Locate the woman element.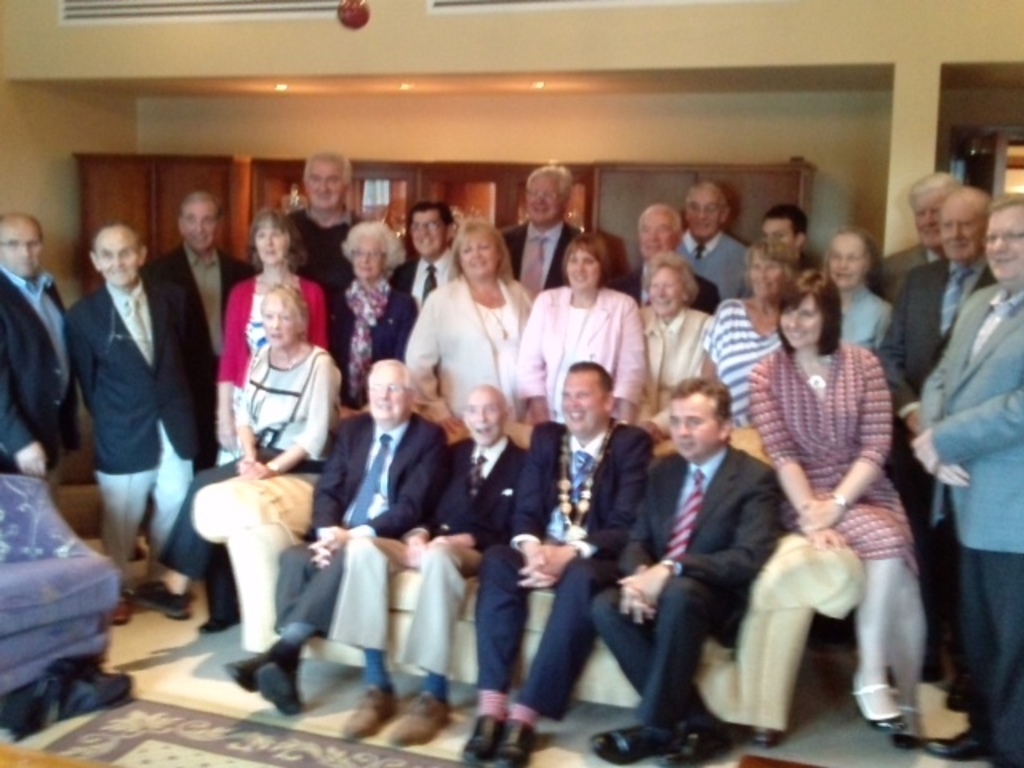
Element bbox: {"x1": 706, "y1": 234, "x2": 798, "y2": 437}.
